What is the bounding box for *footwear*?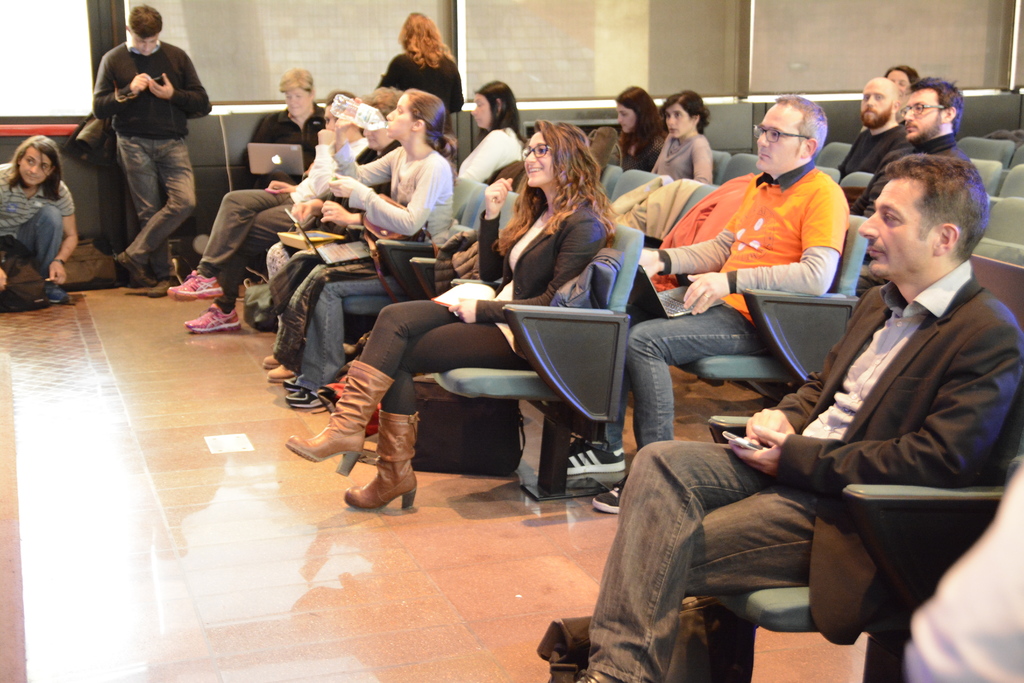
[left=589, top=478, right=621, bottom=513].
